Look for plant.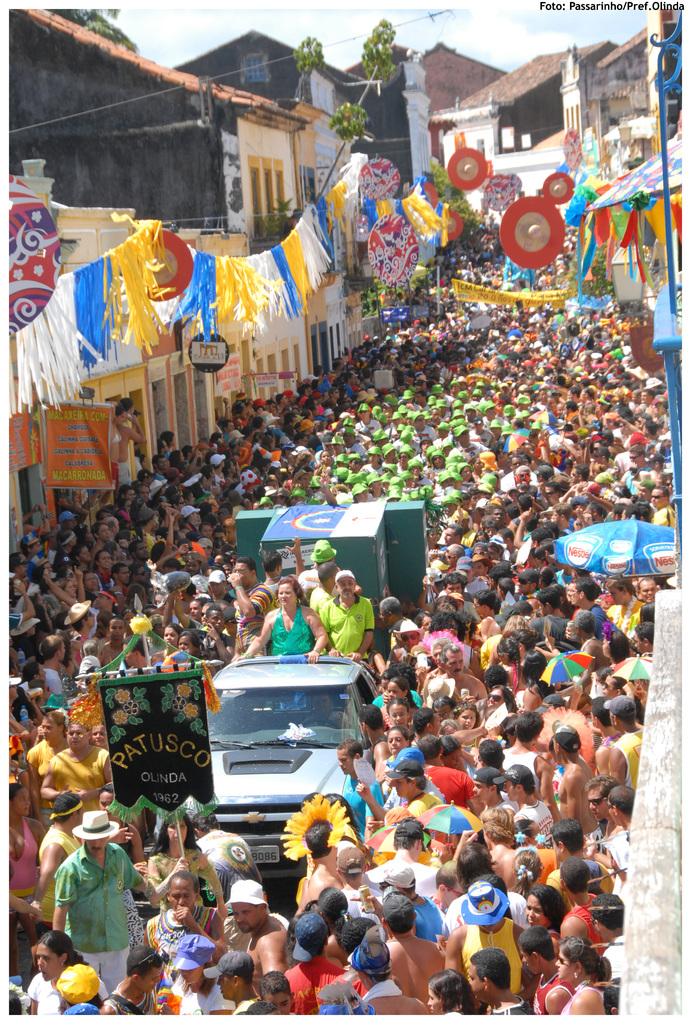
Found: <bbox>590, 244, 623, 299</bbox>.
